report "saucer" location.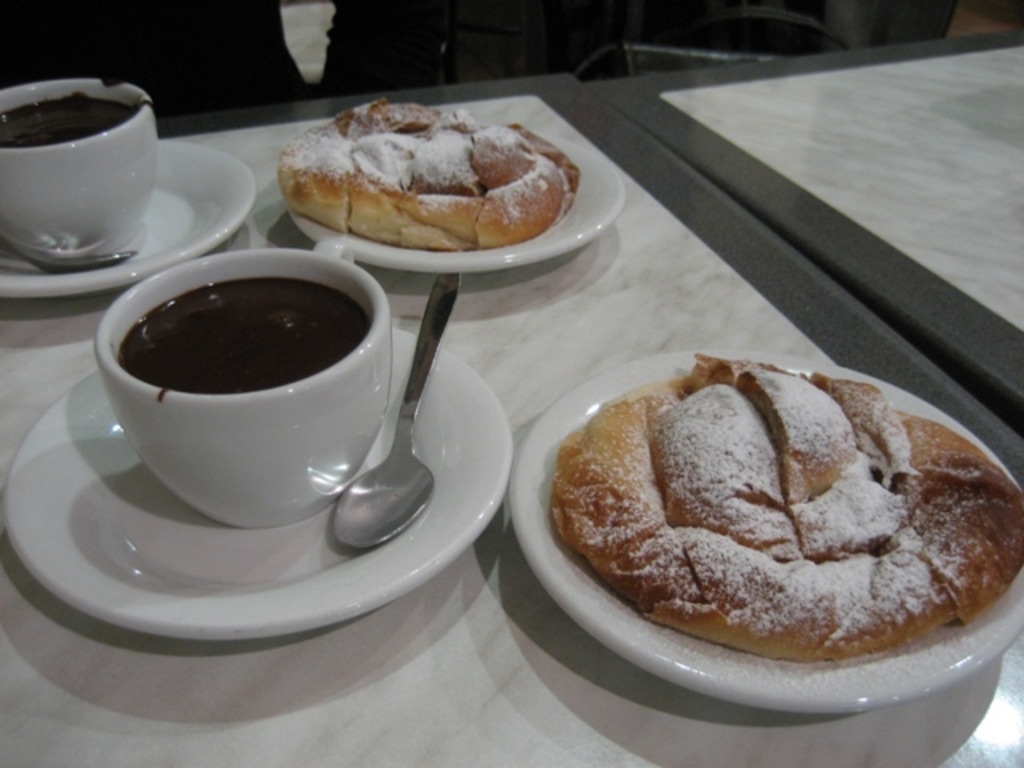
Report: <box>0,136,256,296</box>.
